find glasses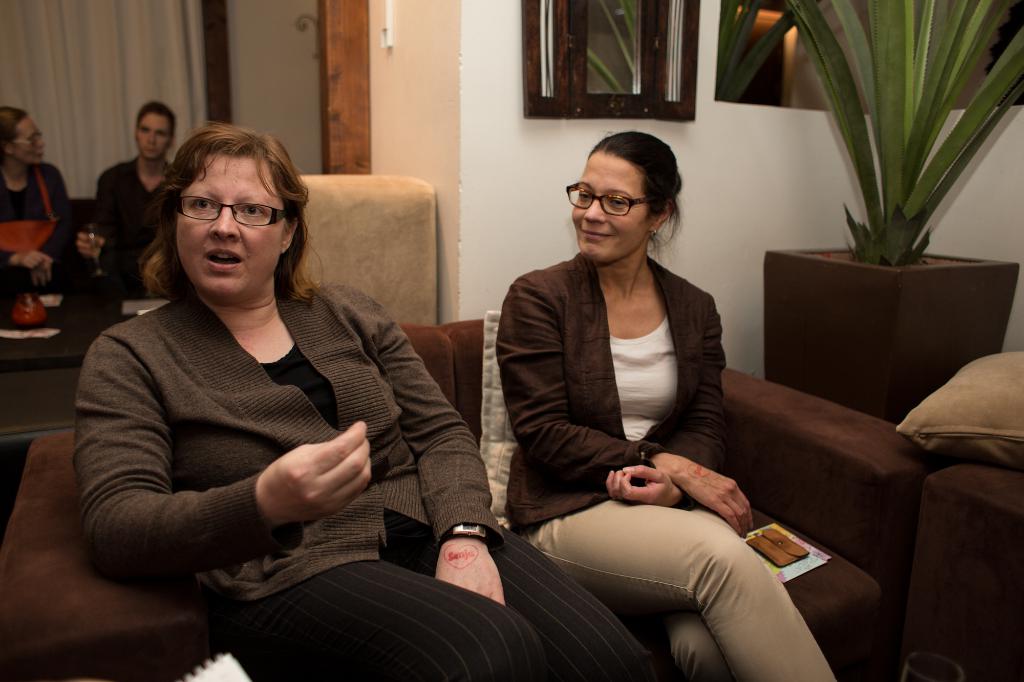
<box>171,197,285,230</box>
